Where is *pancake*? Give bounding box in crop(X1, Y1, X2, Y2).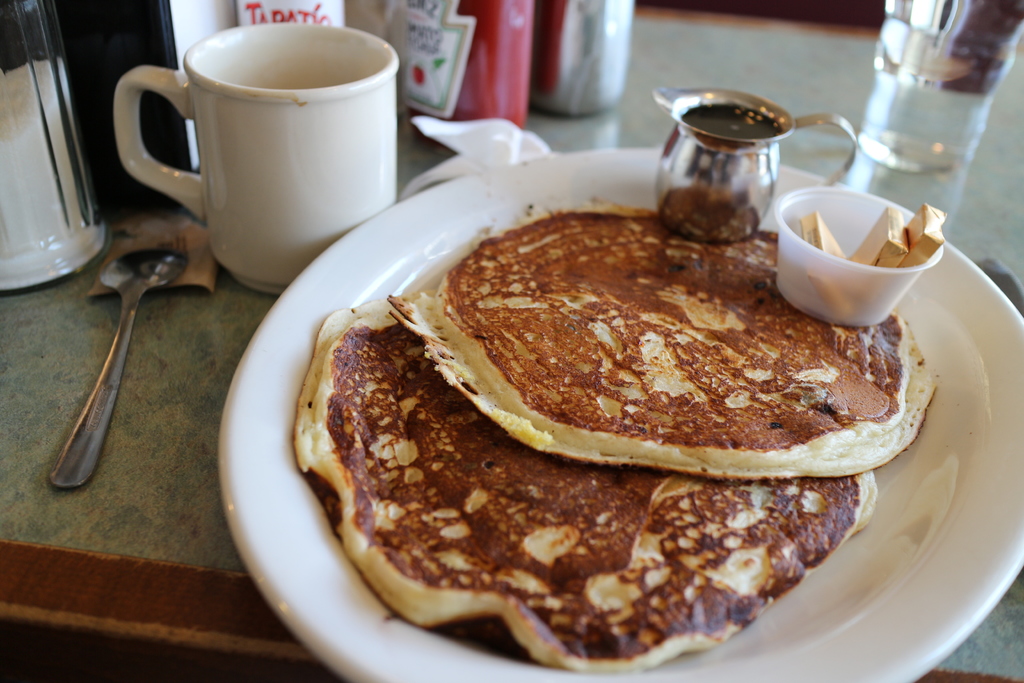
crop(395, 209, 941, 461).
